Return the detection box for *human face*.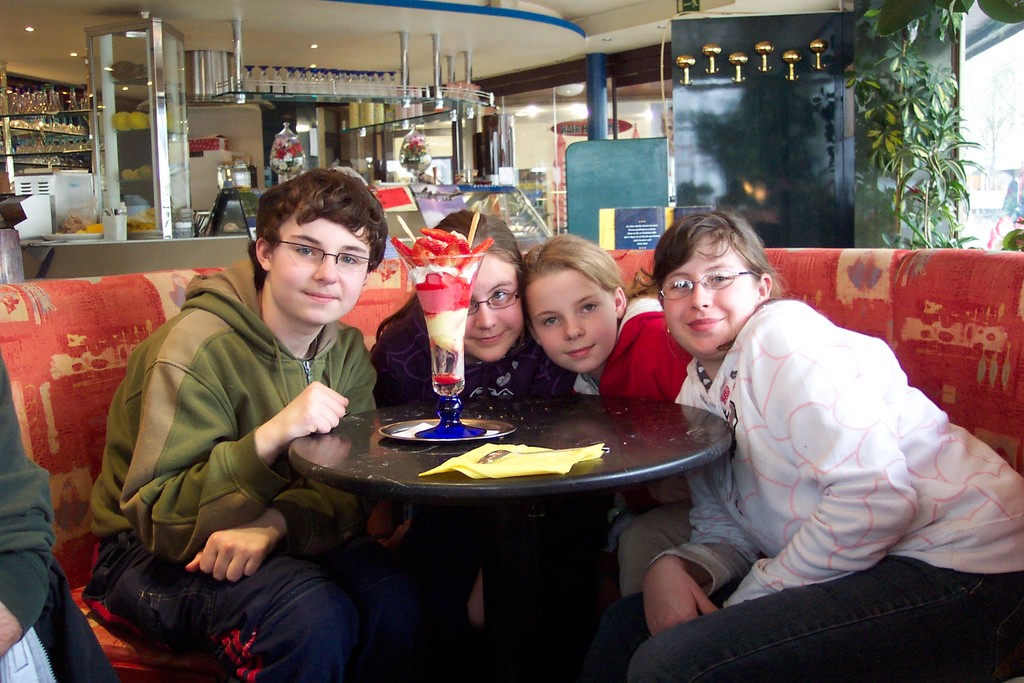
<bbox>666, 250, 739, 350</bbox>.
